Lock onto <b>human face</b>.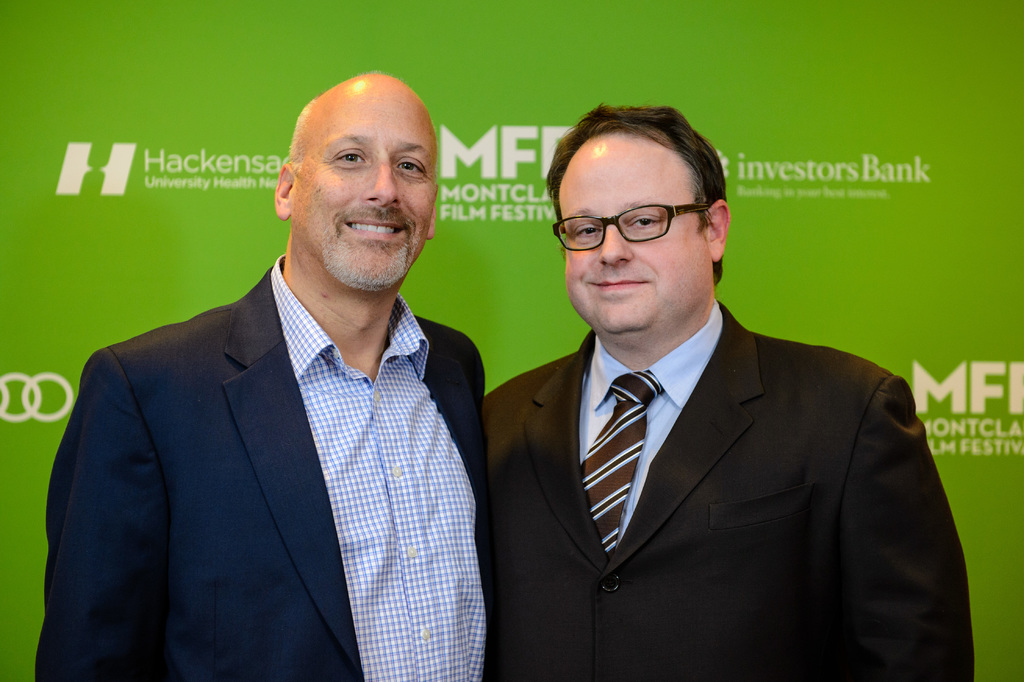
Locked: 296/85/434/291.
